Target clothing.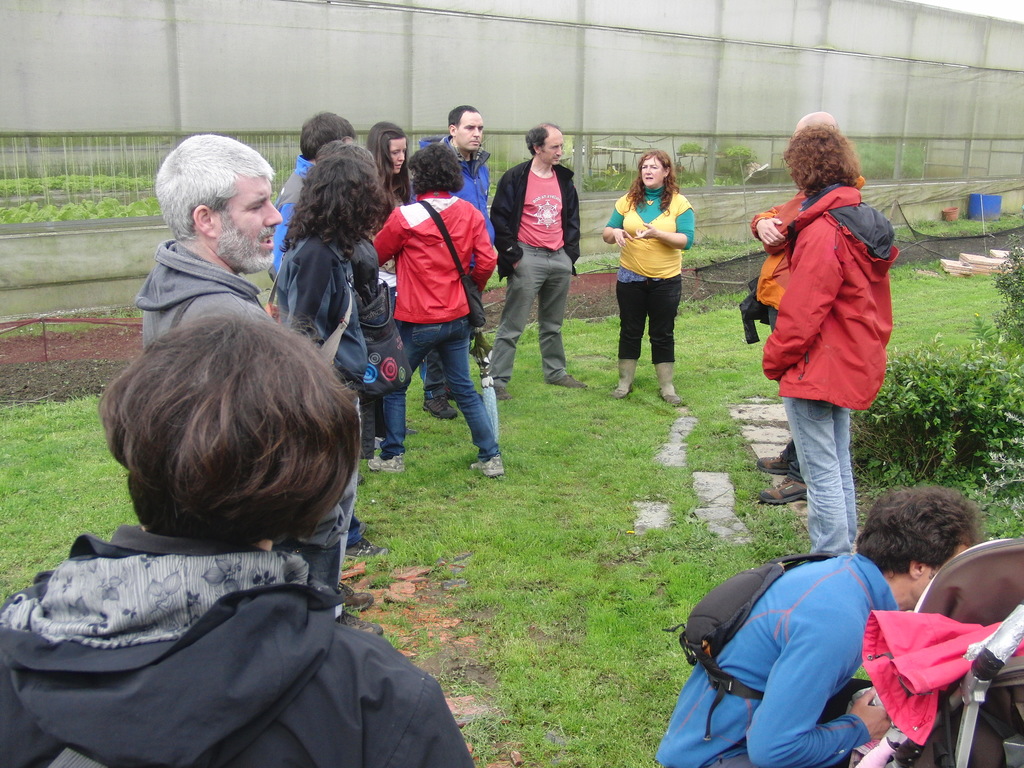
Target region: detection(0, 527, 469, 767).
